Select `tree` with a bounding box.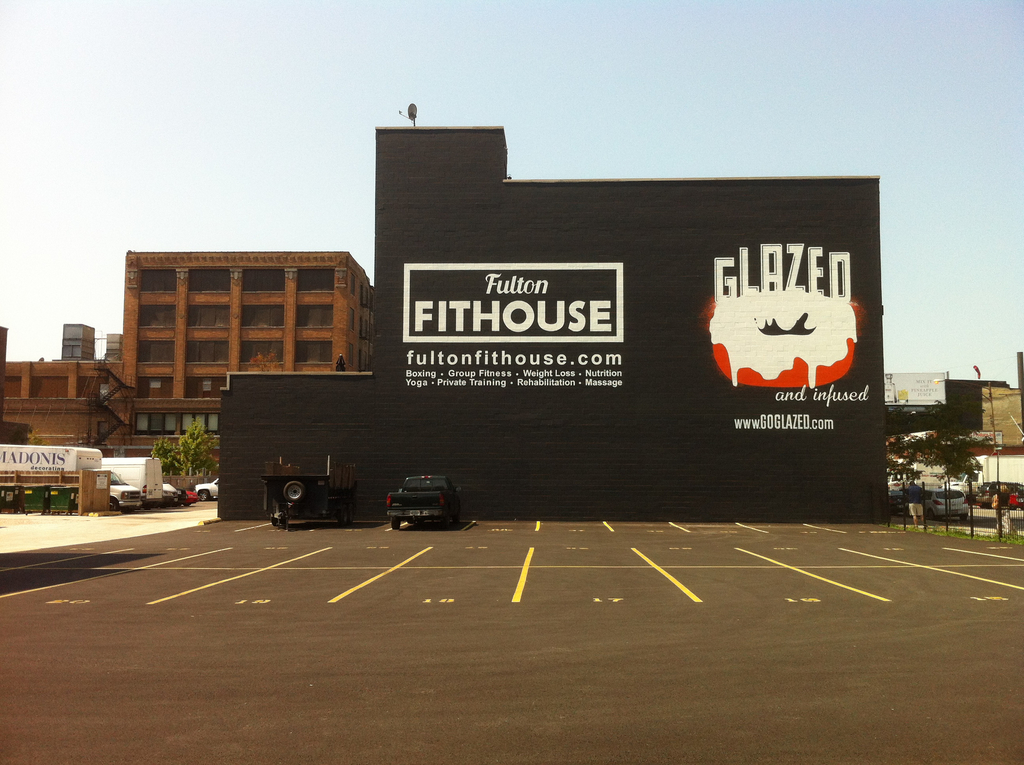
crop(148, 435, 184, 477).
